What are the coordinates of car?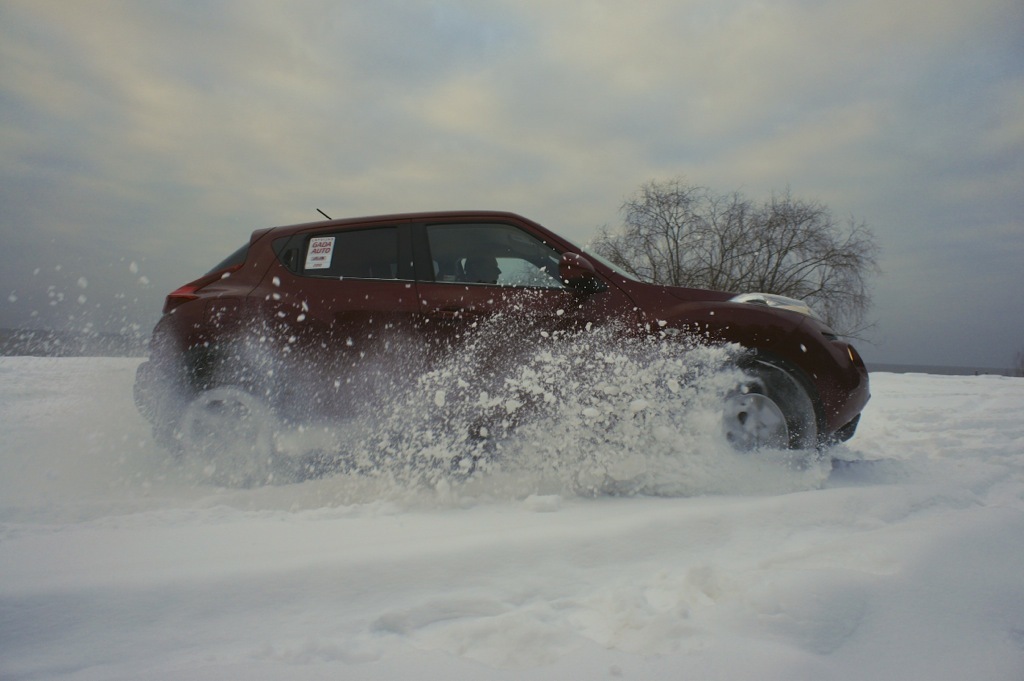
130,212,875,479.
